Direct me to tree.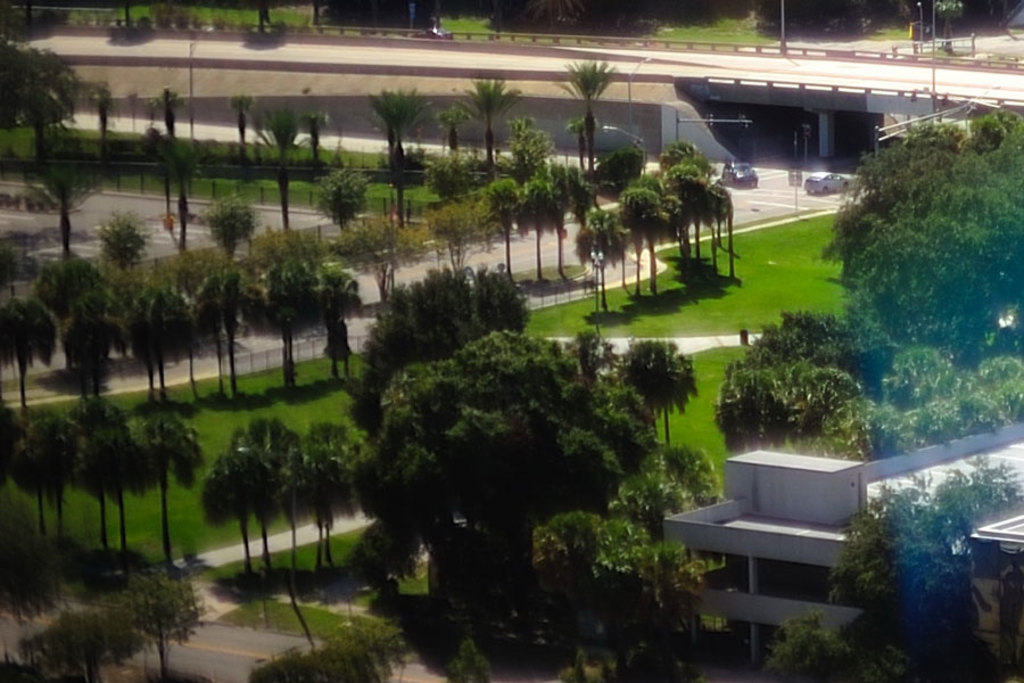
Direction: (left=132, top=84, right=193, bottom=151).
